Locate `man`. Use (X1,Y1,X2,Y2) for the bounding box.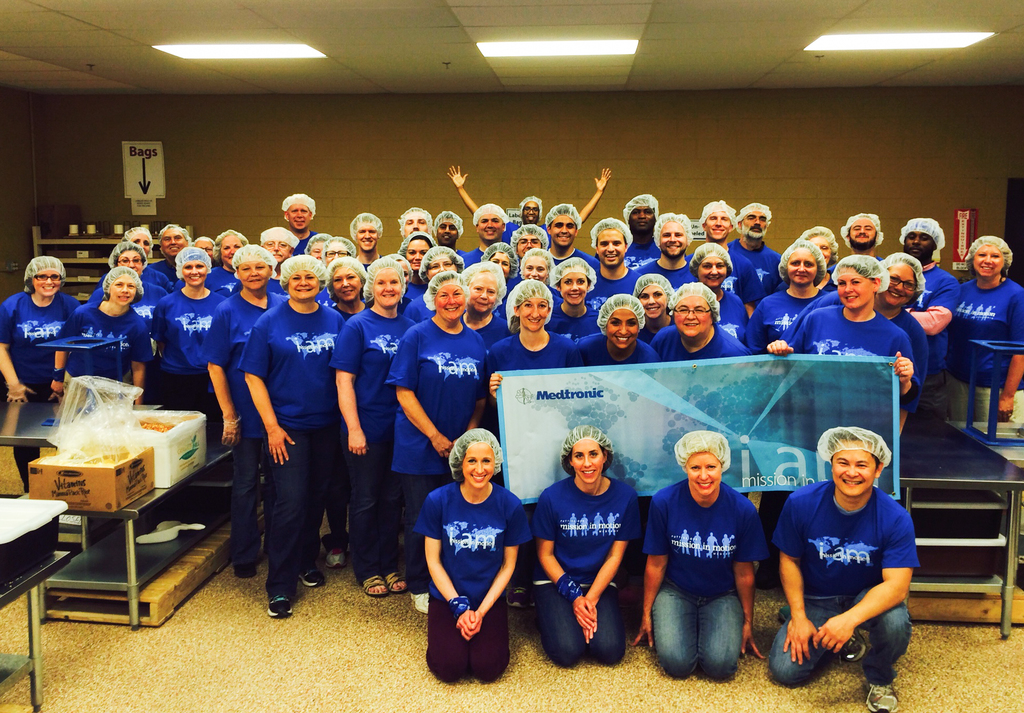
(897,212,964,425).
